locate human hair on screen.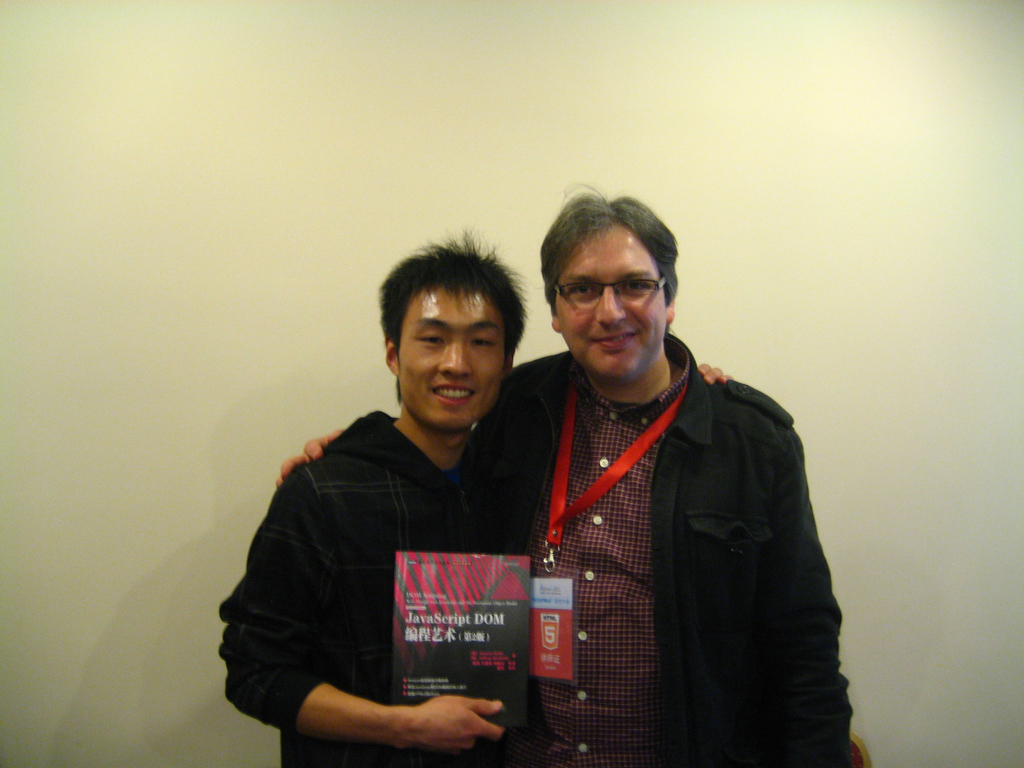
On screen at bbox=[537, 184, 678, 315].
